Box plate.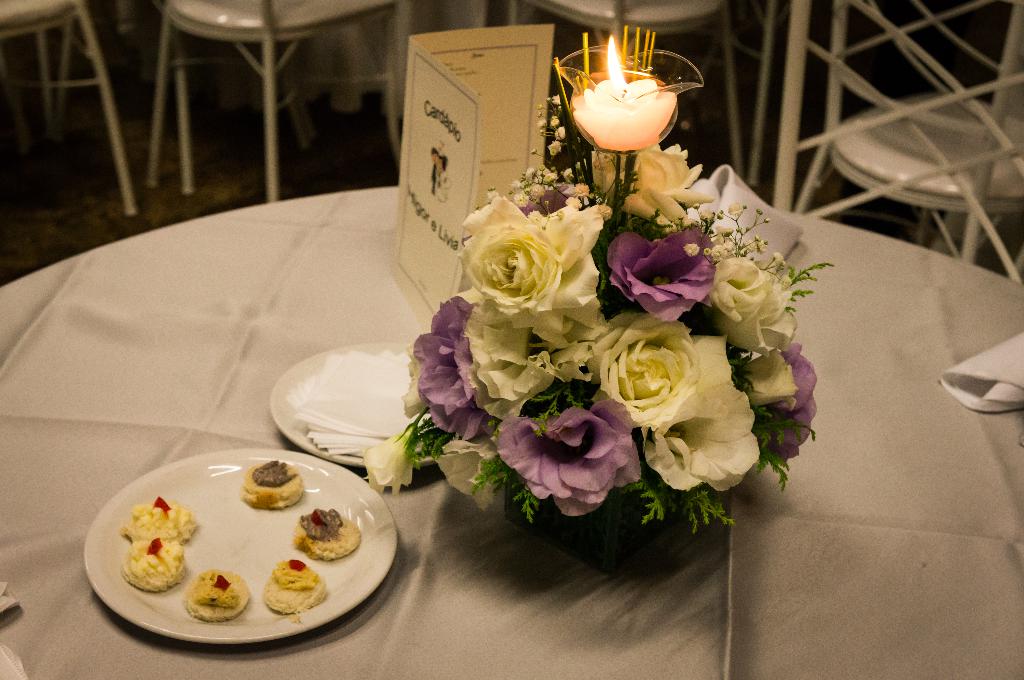
detection(81, 450, 397, 646).
